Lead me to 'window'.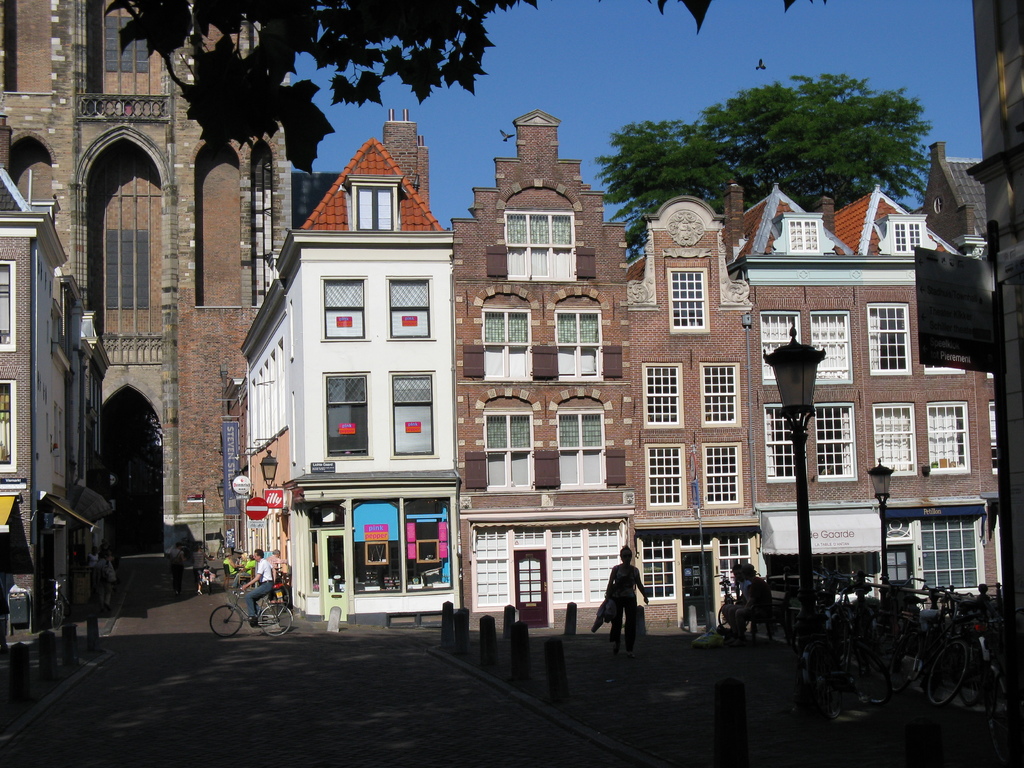
Lead to [x1=811, y1=310, x2=847, y2=383].
